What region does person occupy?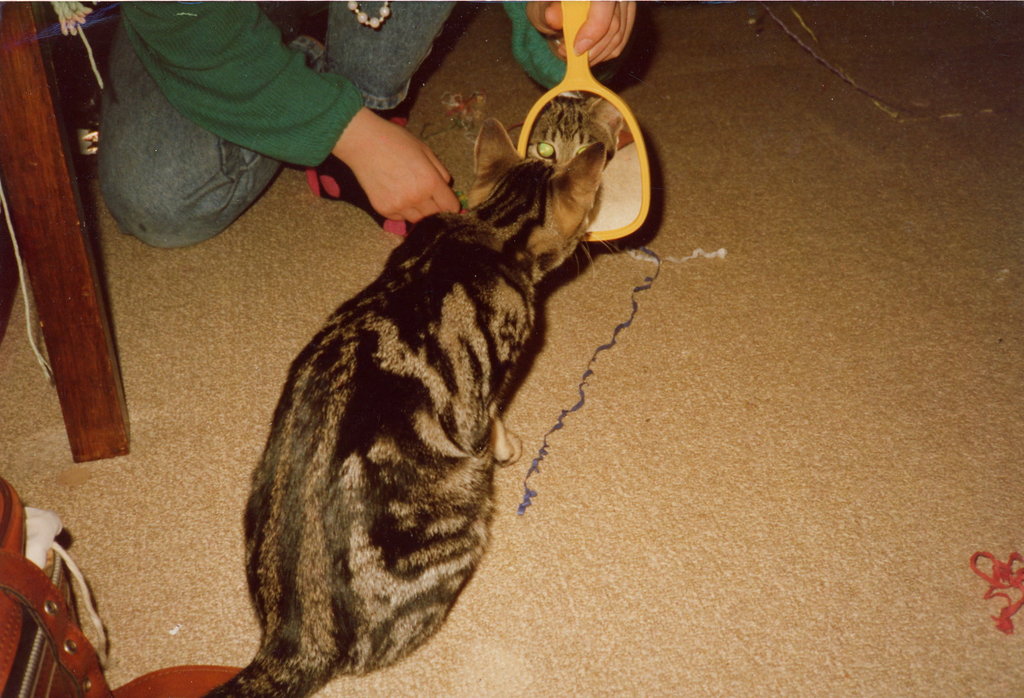
(88, 0, 642, 256).
